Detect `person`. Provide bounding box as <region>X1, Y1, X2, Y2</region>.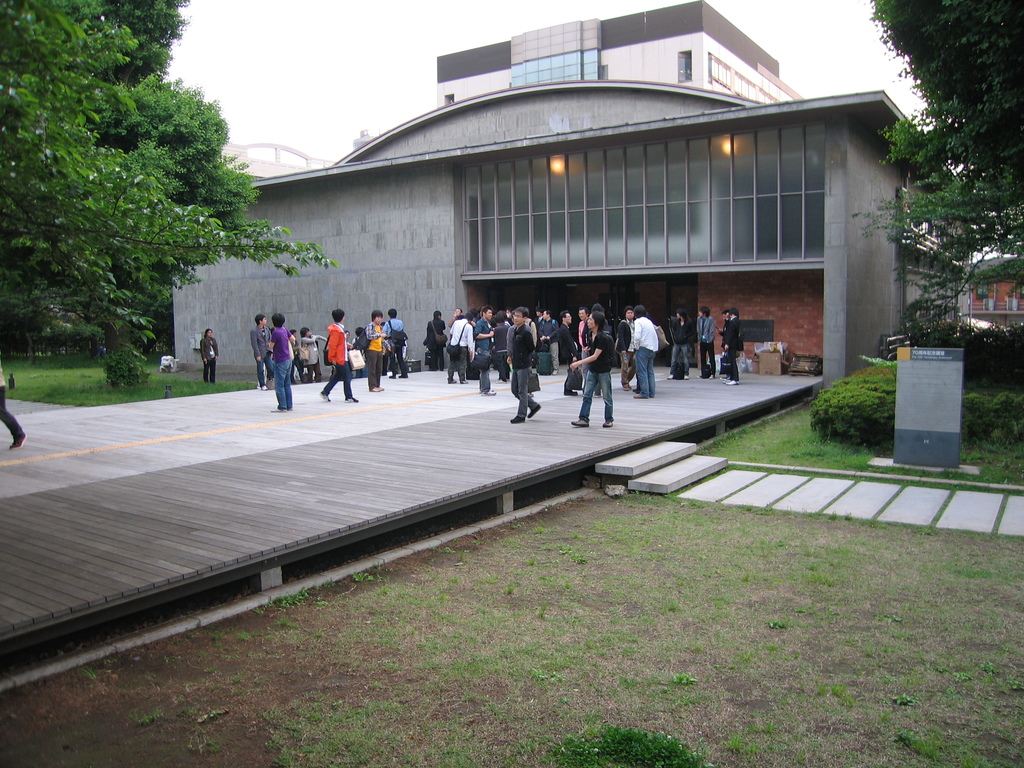
<region>354, 309, 390, 391</region>.
